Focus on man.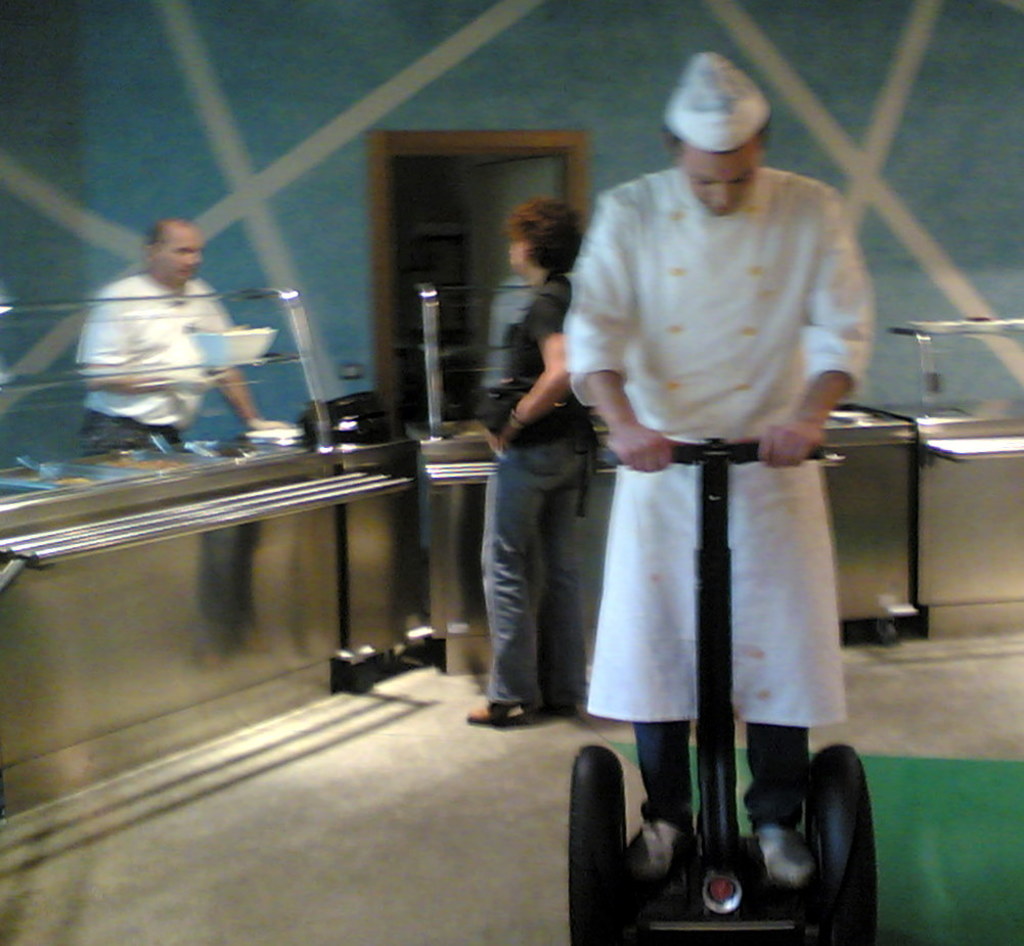
Focused at bbox=[522, 0, 915, 945].
